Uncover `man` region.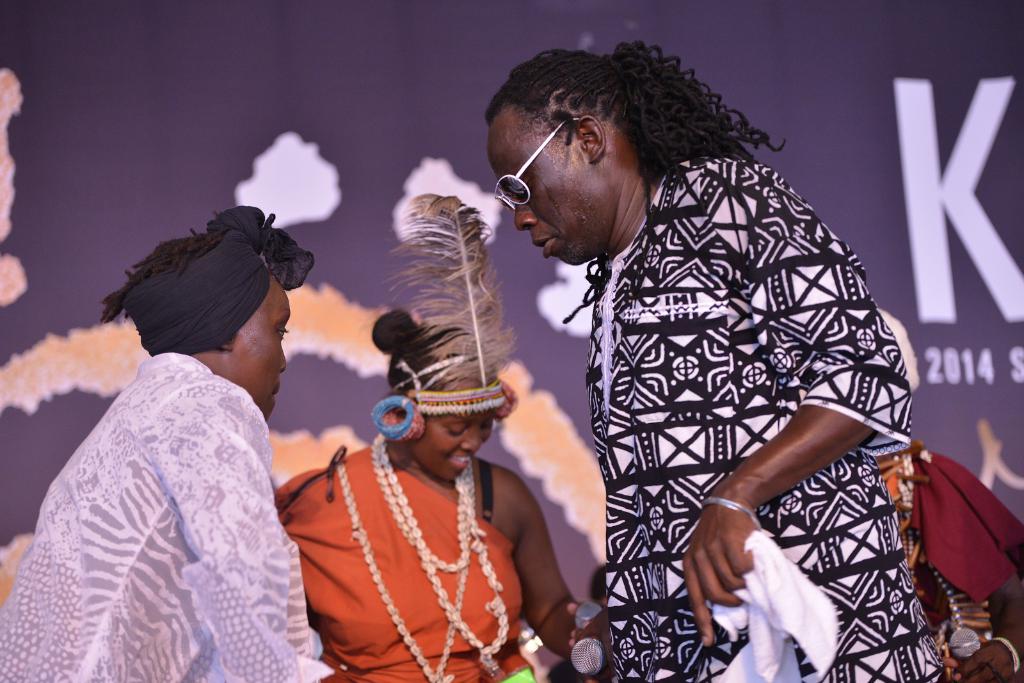
Uncovered: x1=0 y1=204 x2=369 y2=682.
